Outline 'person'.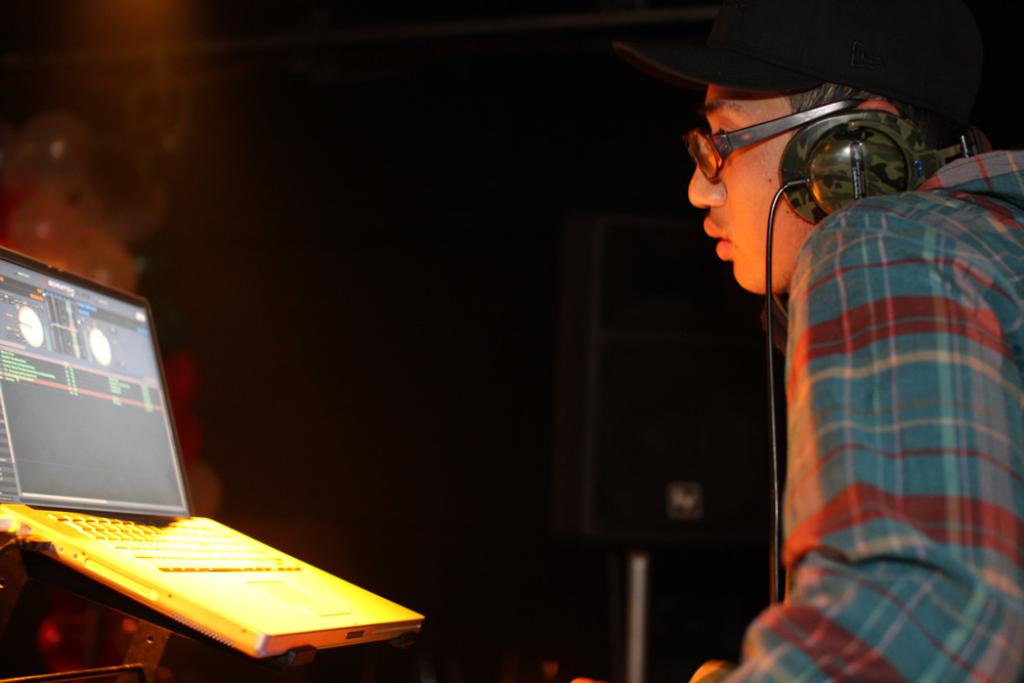
Outline: pyautogui.locateOnScreen(652, 66, 946, 673).
